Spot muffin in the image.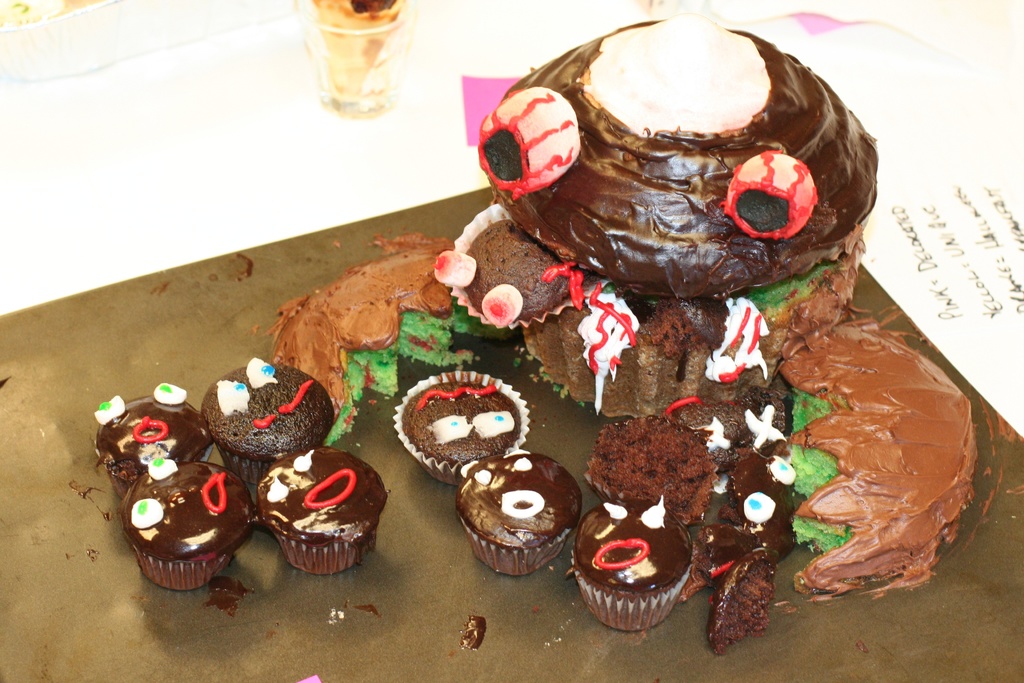
muffin found at pyautogui.locateOnScreen(451, 448, 582, 585).
